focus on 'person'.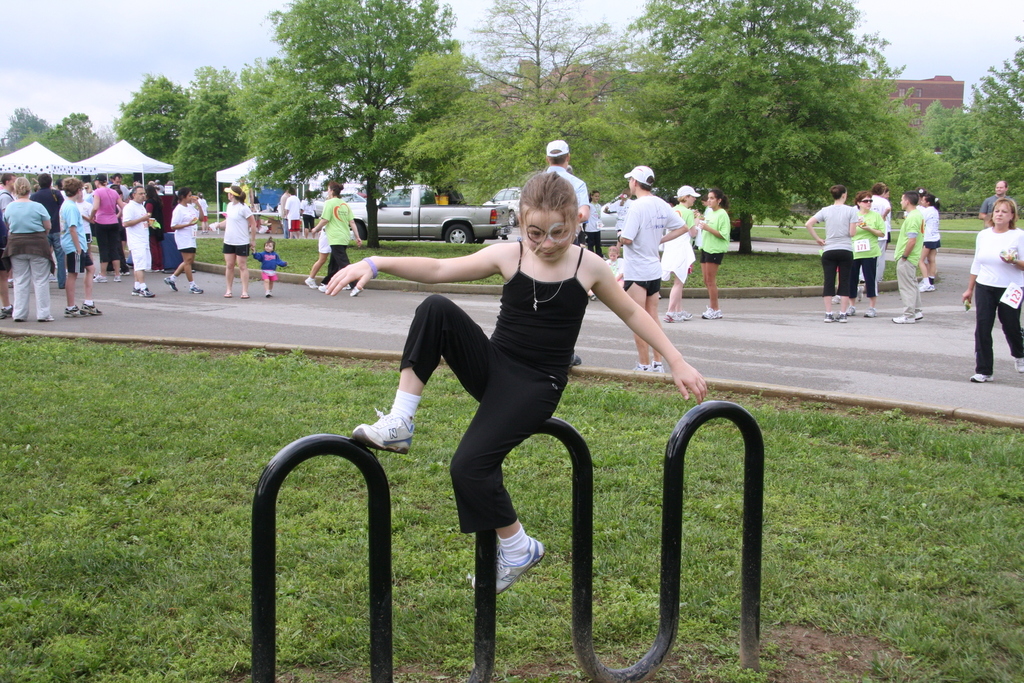
Focused at l=119, t=181, r=168, b=298.
